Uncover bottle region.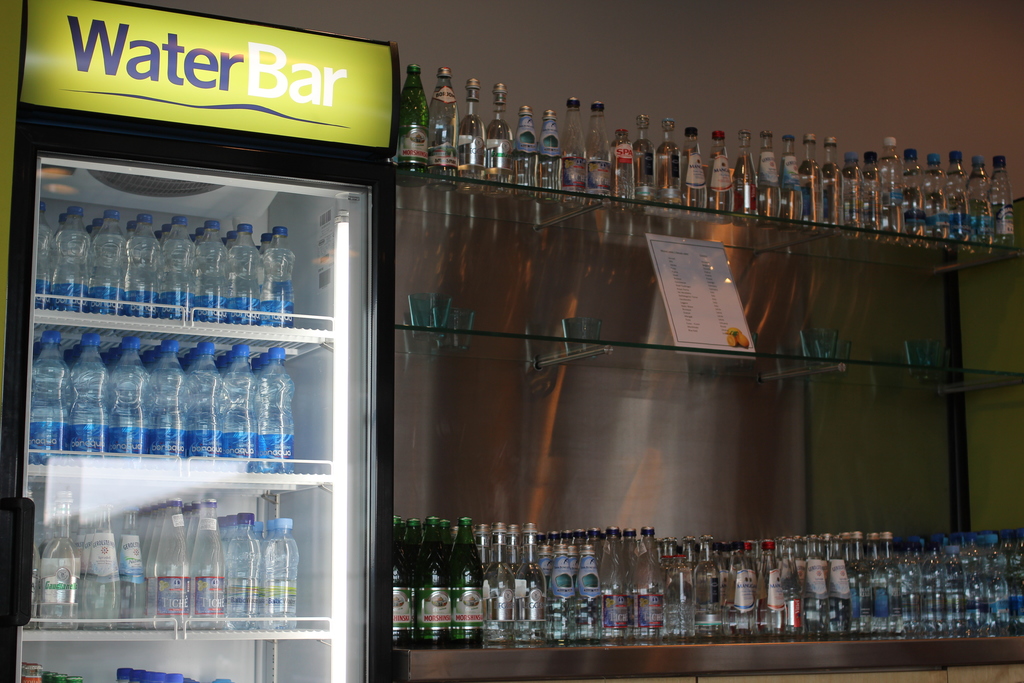
Uncovered: detection(728, 128, 760, 231).
